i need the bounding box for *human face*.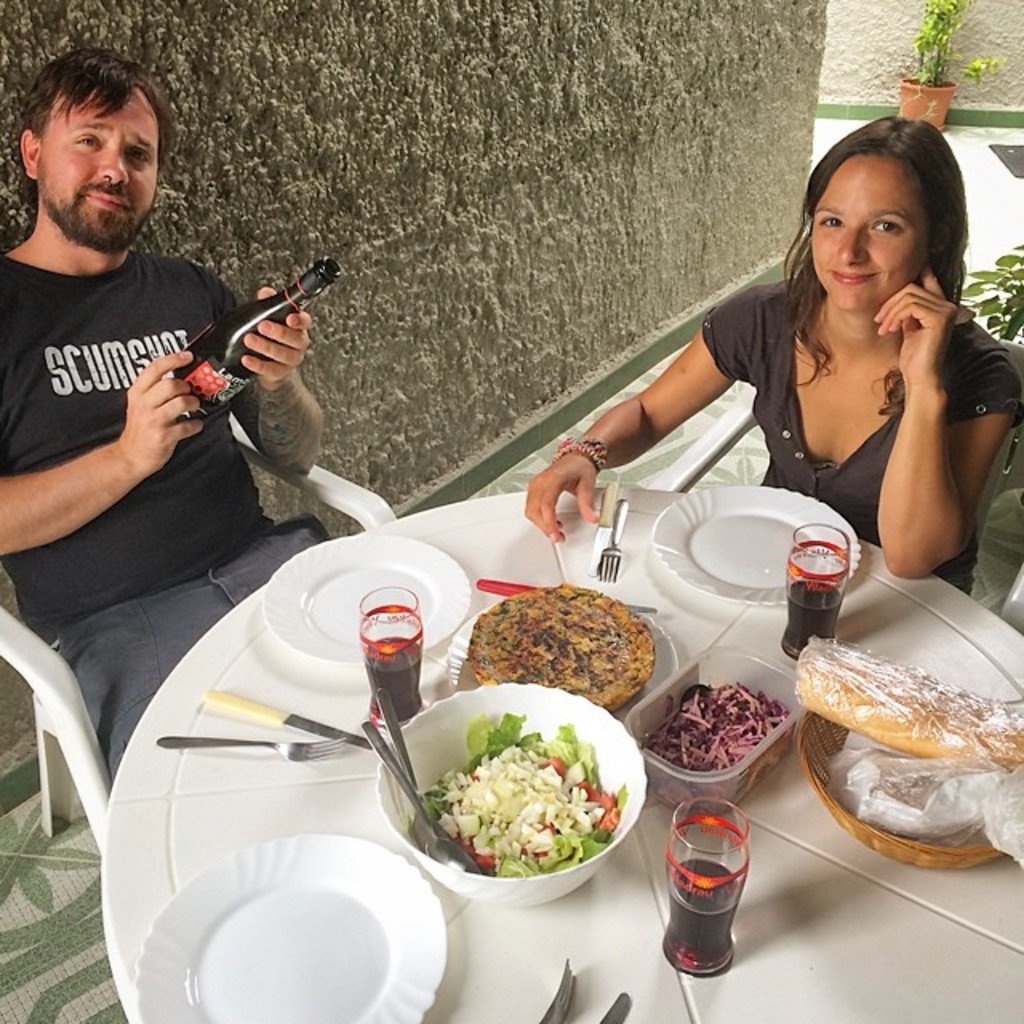
Here it is: left=32, top=80, right=157, bottom=227.
